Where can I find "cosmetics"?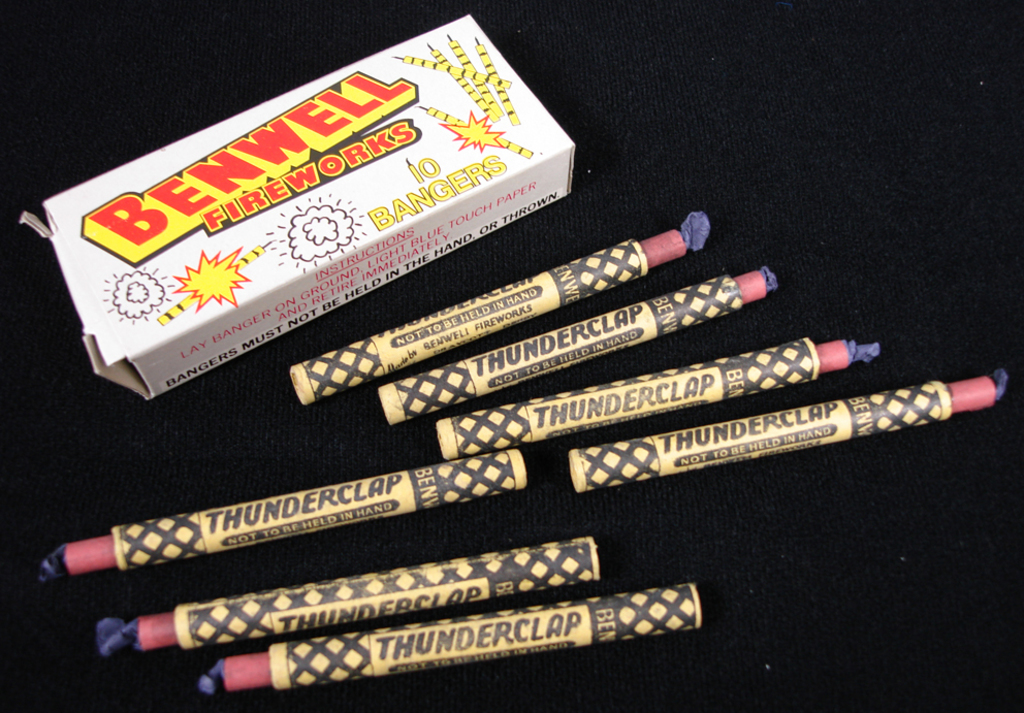
You can find it at <region>468, 321, 1015, 504</region>.
